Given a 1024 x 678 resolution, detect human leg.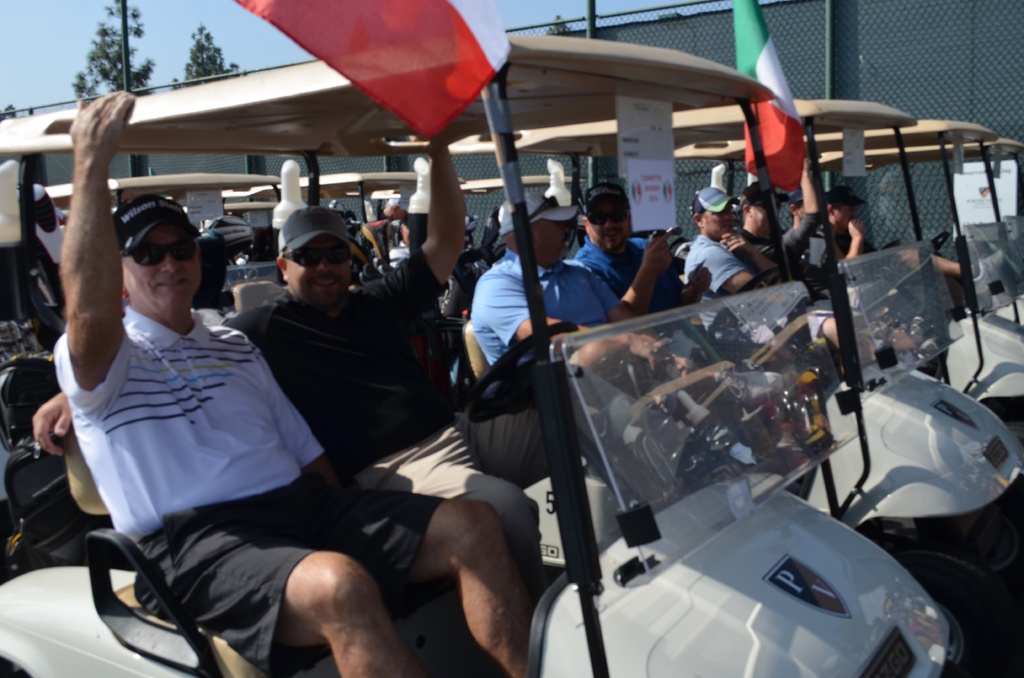
<bbox>896, 247, 1014, 287</bbox>.
